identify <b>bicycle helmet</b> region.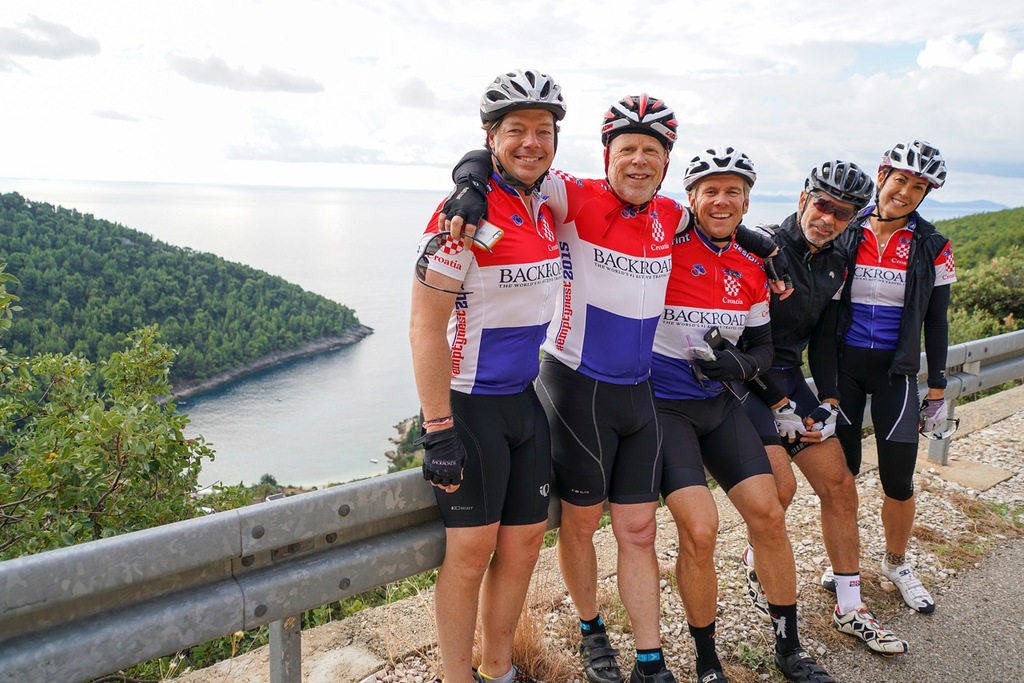
Region: x1=596 y1=96 x2=672 y2=150.
